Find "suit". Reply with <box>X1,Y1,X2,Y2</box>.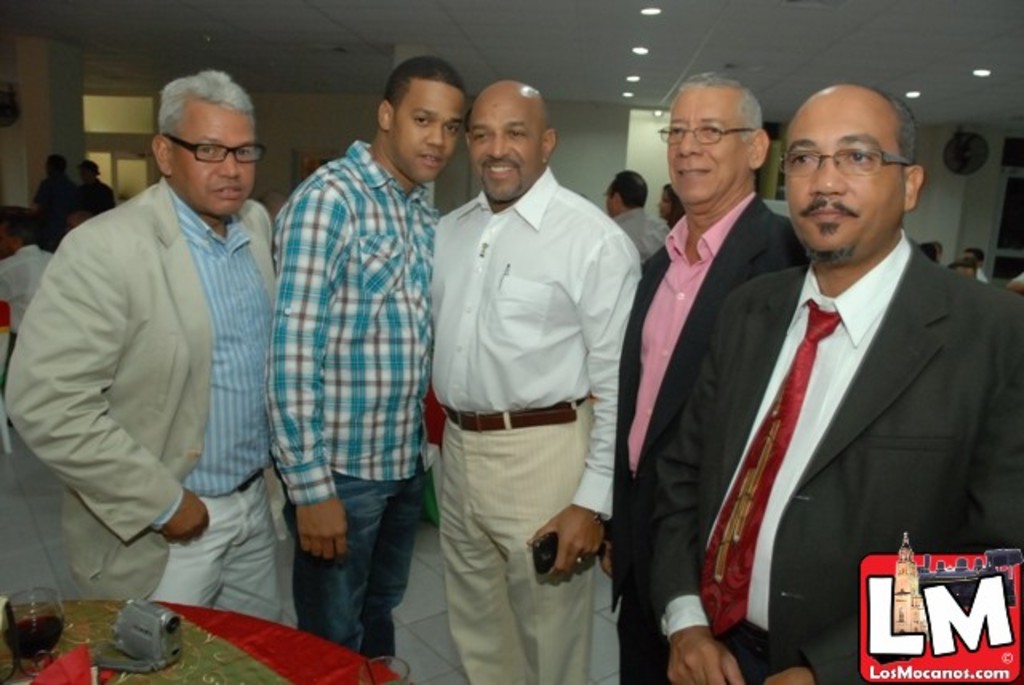
<box>634,230,1022,683</box>.
